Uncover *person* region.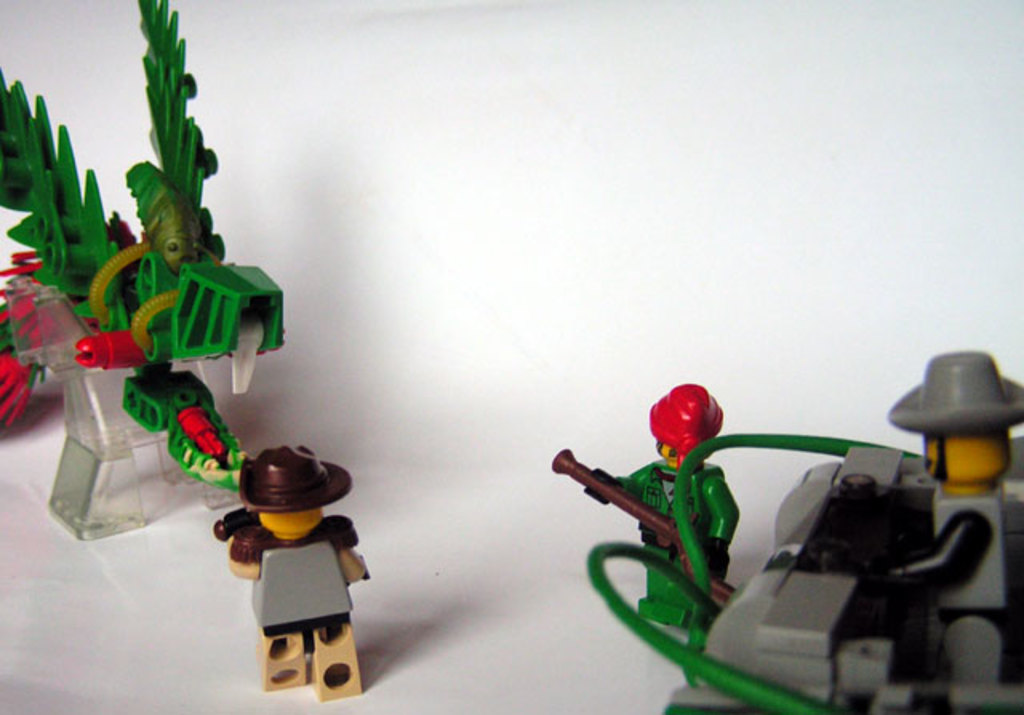
Uncovered: rect(218, 438, 374, 672).
